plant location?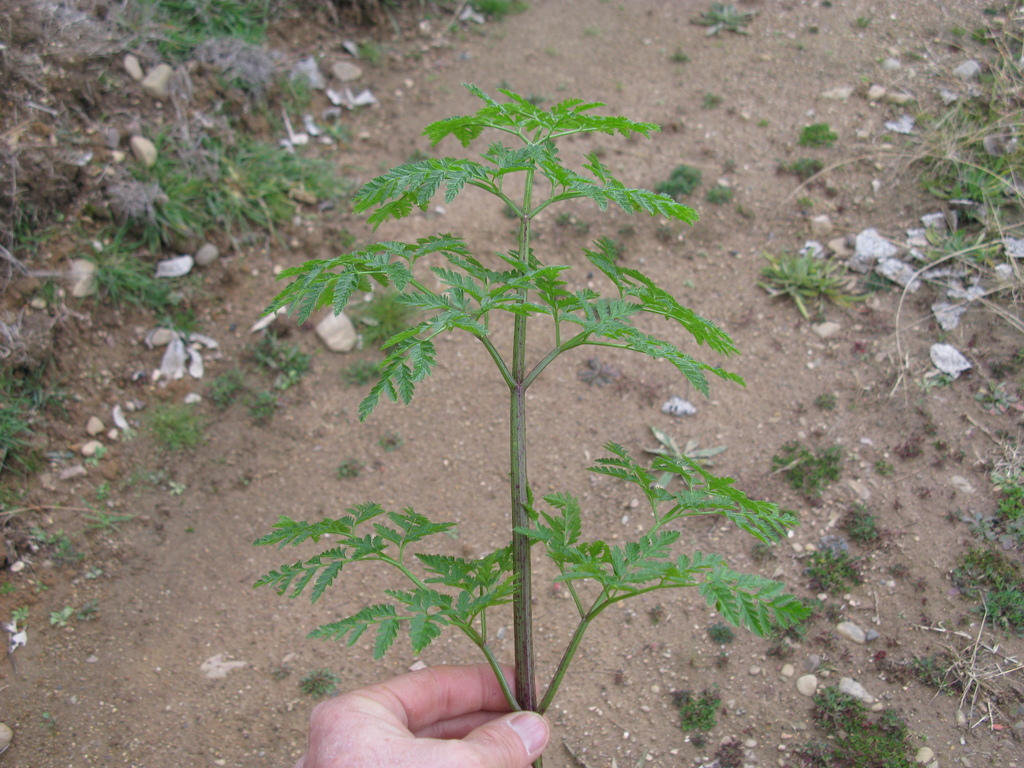
<bbox>794, 196, 821, 220</bbox>
